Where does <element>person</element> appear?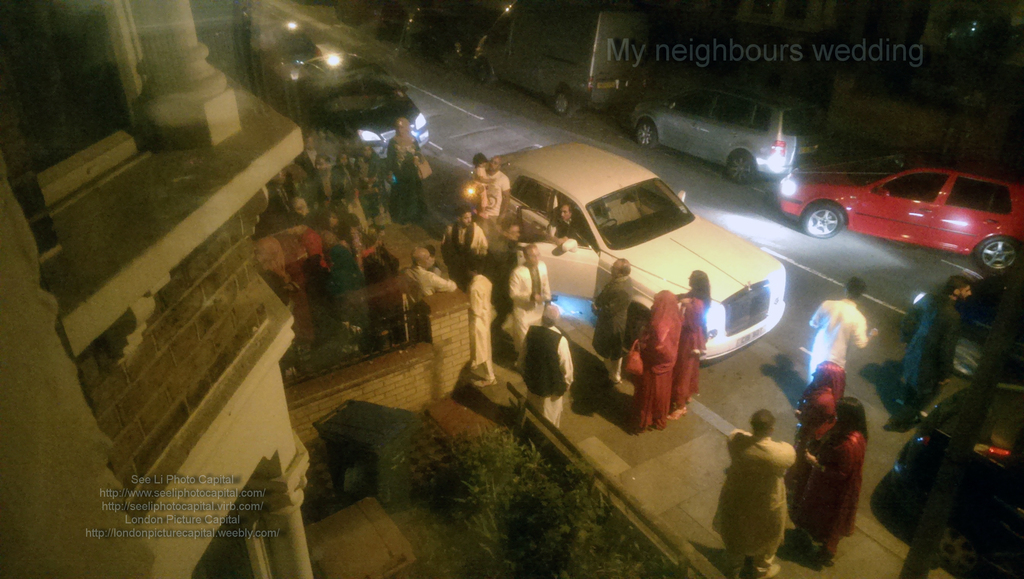
Appears at pyautogui.locateOnScreen(594, 267, 637, 377).
